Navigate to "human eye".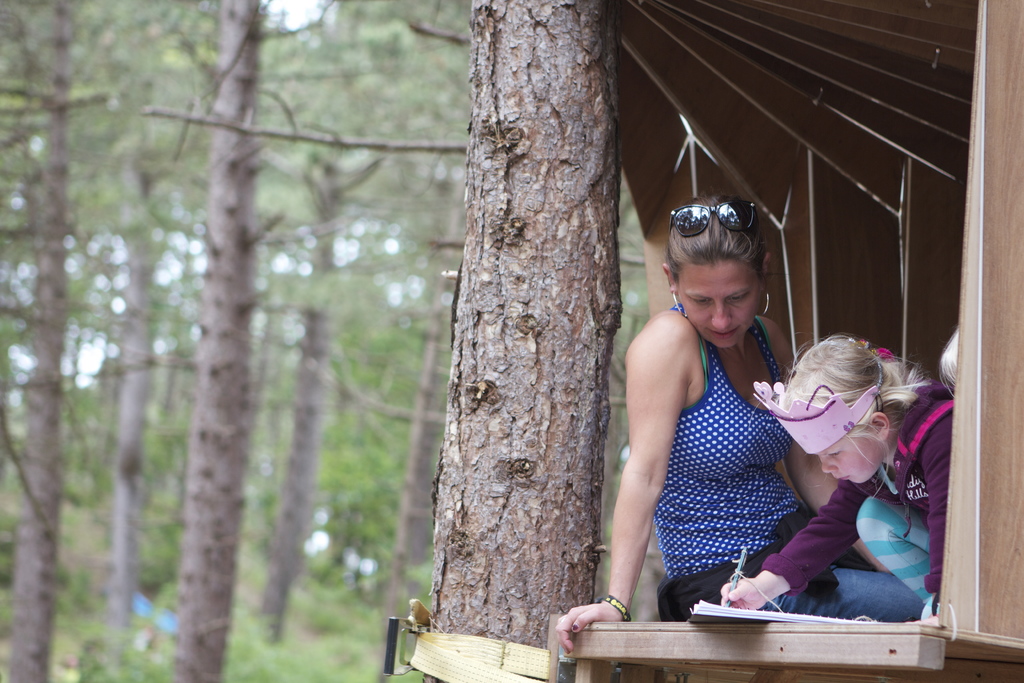
Navigation target: [left=727, top=292, right=749, bottom=301].
